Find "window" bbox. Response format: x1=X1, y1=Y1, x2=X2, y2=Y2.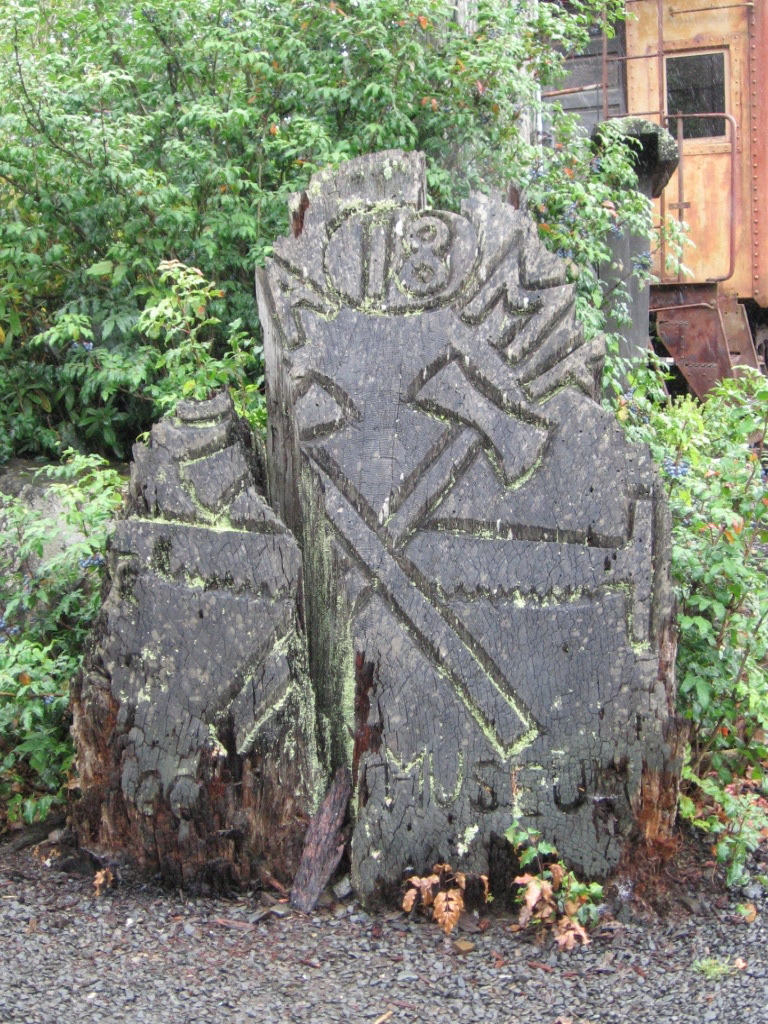
x1=663, y1=40, x2=730, y2=143.
